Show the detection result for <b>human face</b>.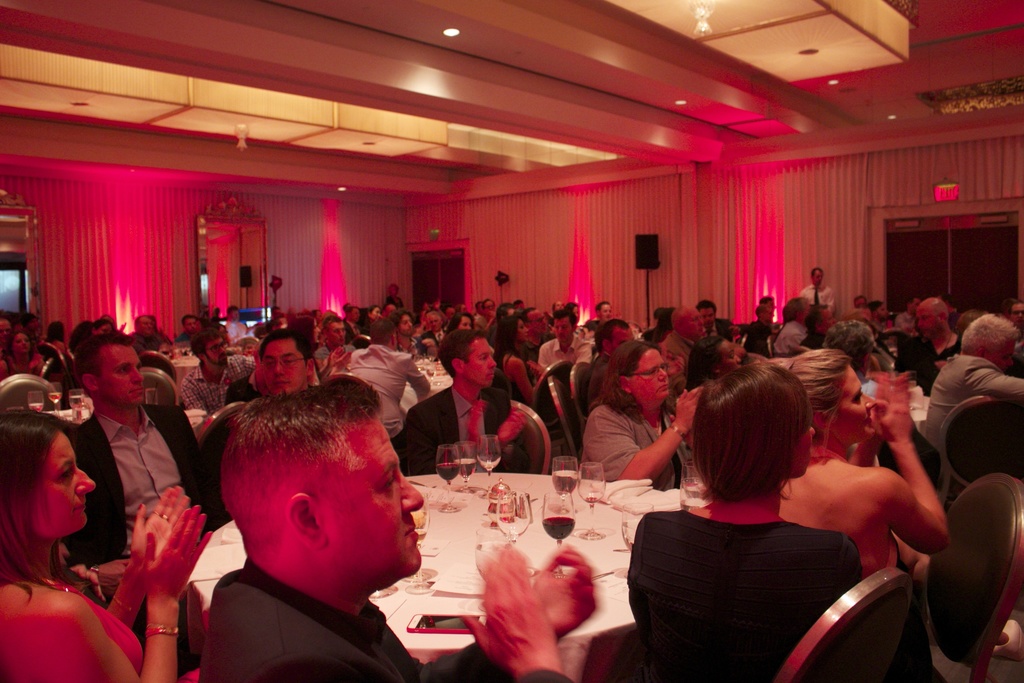
(200, 333, 232, 363).
